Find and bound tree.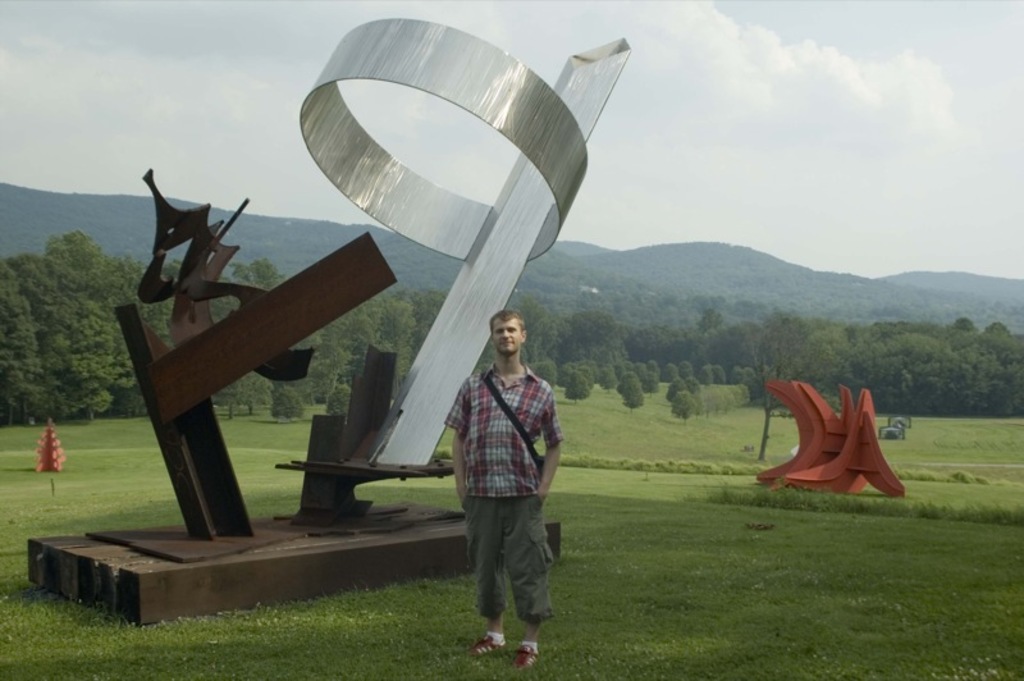
Bound: bbox=(10, 204, 110, 453).
